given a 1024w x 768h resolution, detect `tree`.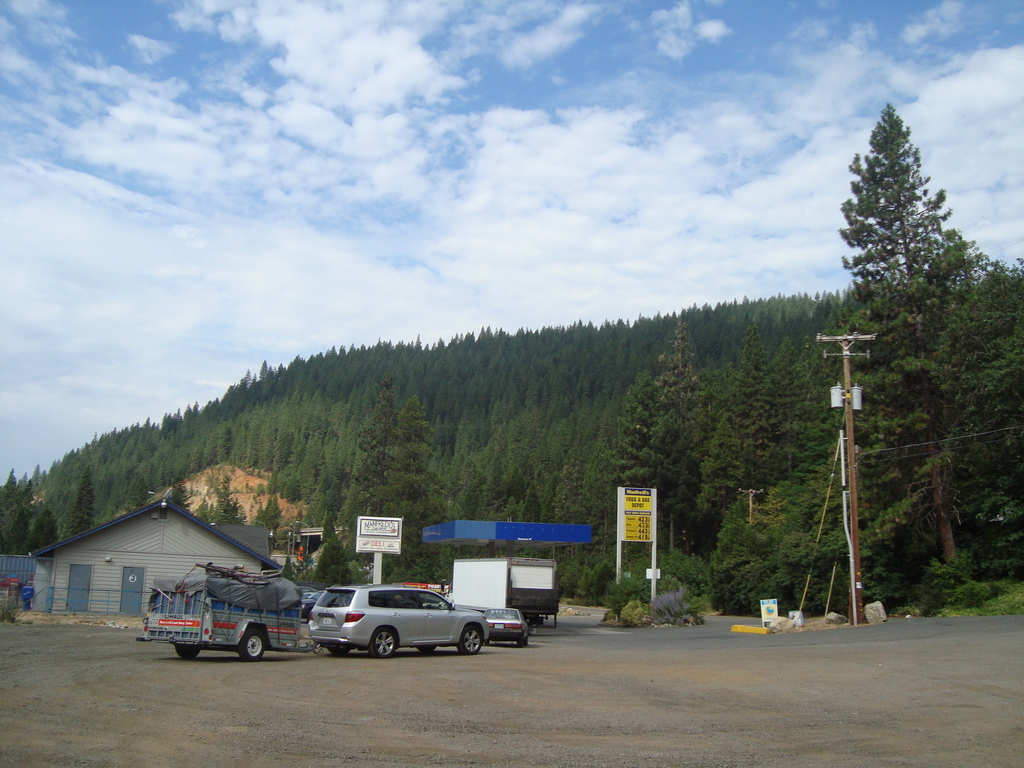
BBox(694, 404, 763, 534).
